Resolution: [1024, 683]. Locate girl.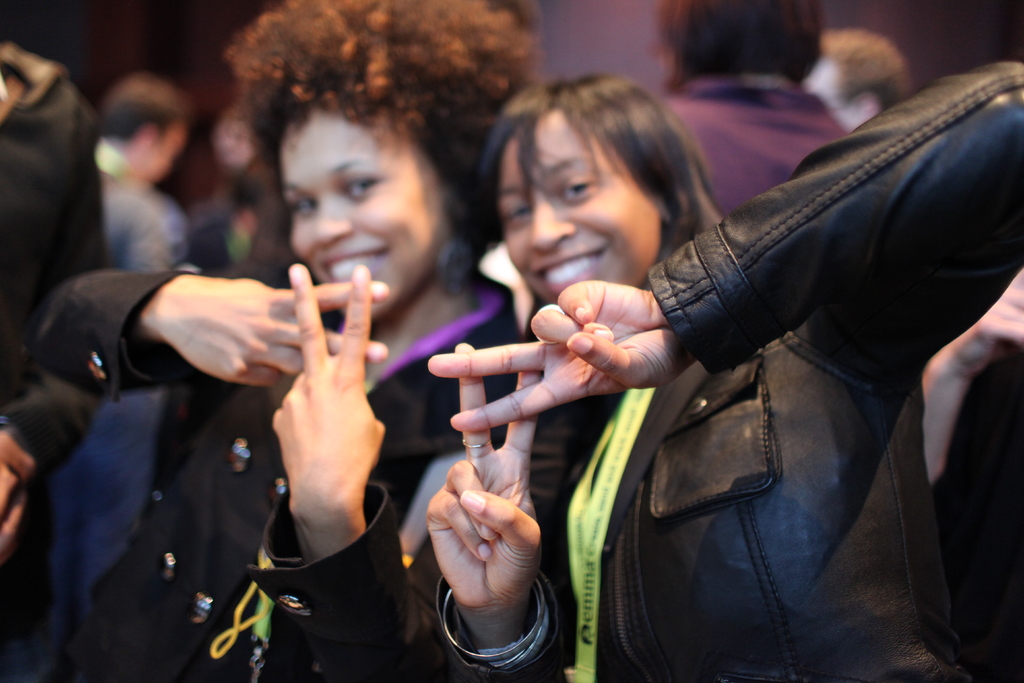
(left=467, top=64, right=1023, bottom=681).
